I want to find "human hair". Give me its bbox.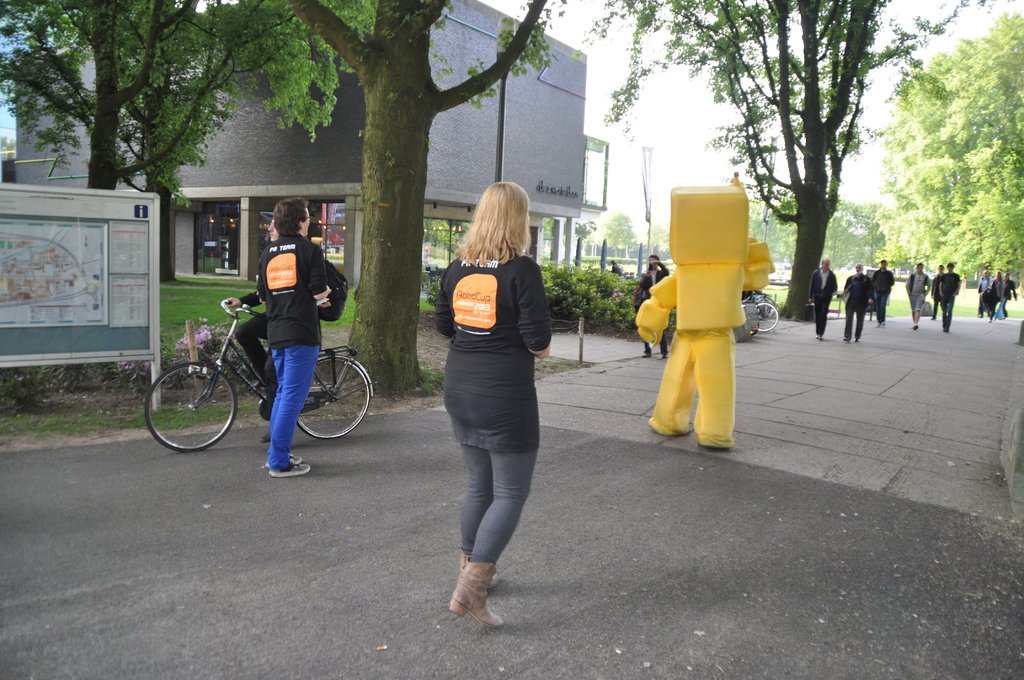
<region>611, 257, 618, 264</region>.
